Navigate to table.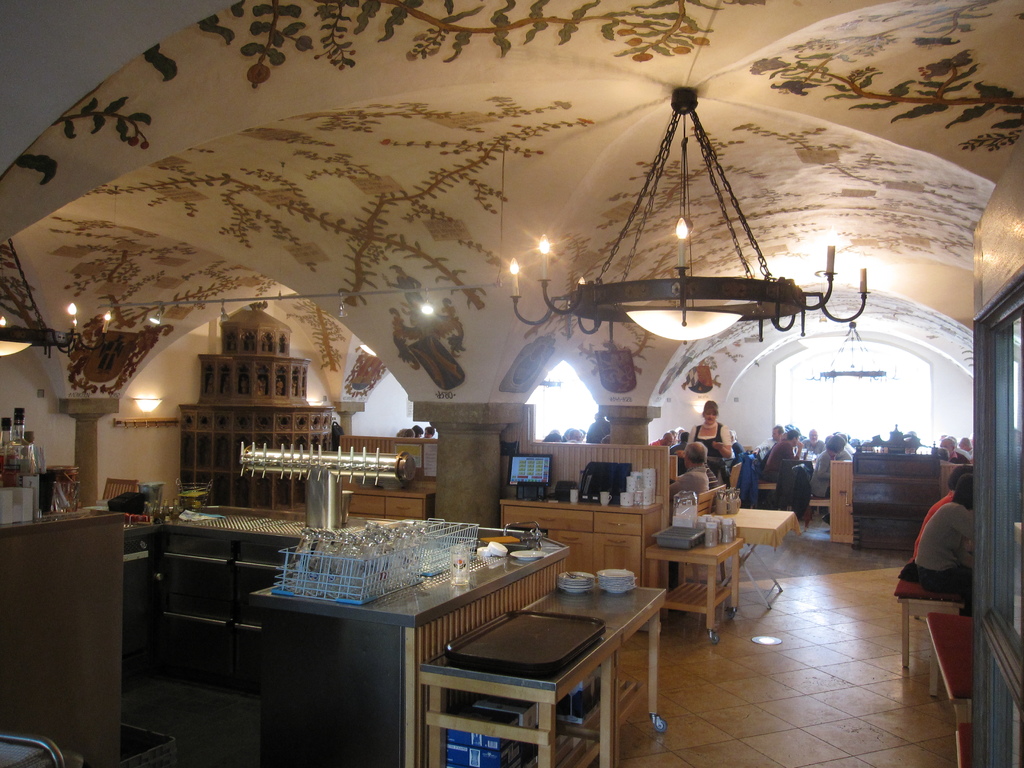
Navigation target: box(643, 536, 740, 643).
